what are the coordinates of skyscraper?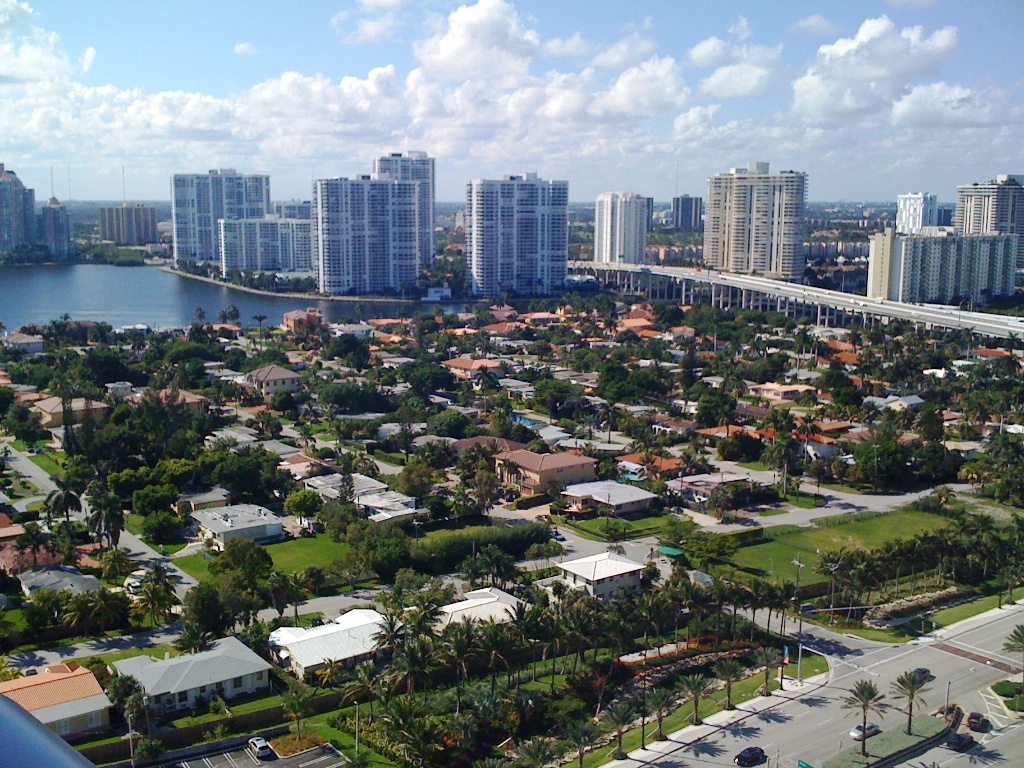
173, 168, 273, 268.
